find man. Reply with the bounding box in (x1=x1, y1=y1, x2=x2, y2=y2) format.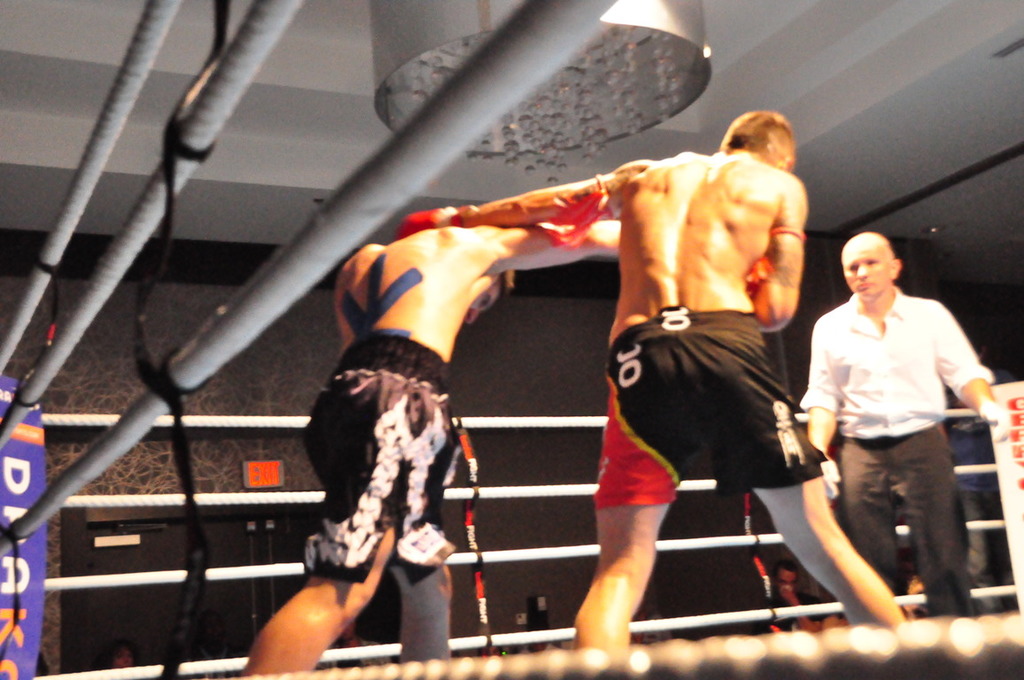
(x1=405, y1=102, x2=936, y2=640).
